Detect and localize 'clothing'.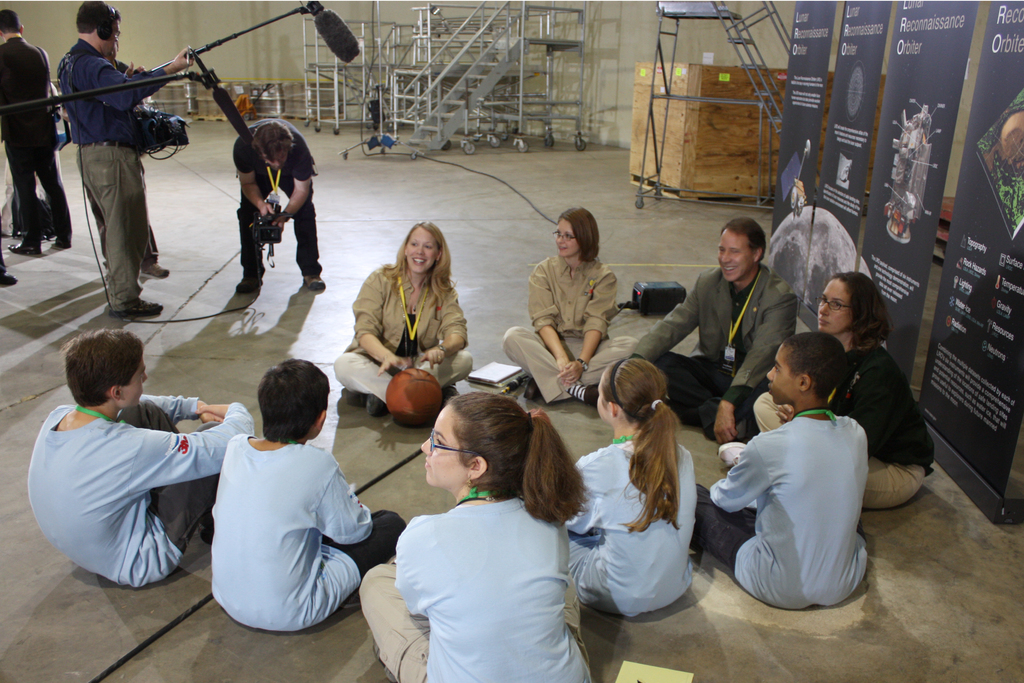
Localized at crop(61, 28, 164, 288).
